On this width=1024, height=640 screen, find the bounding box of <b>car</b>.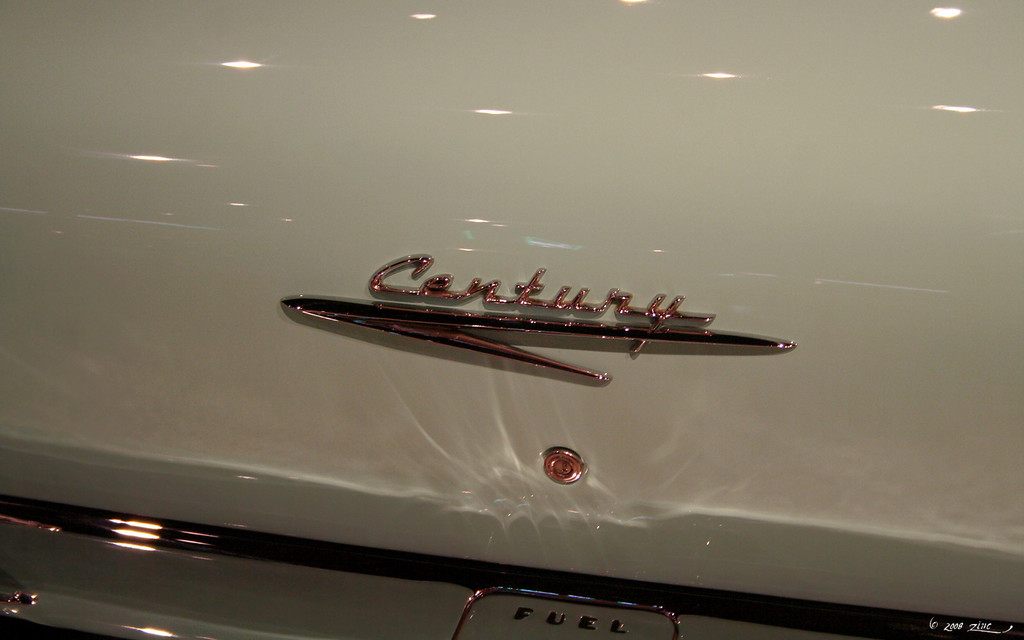
Bounding box: bbox(0, 0, 1023, 639).
